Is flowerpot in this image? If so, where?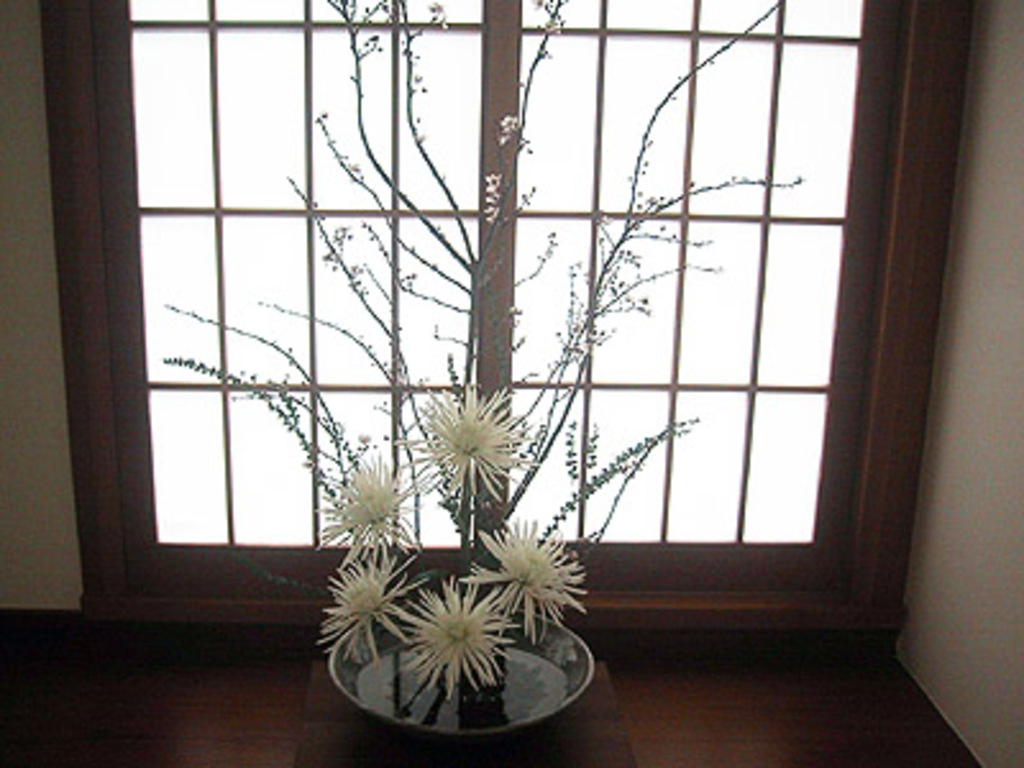
Yes, at 328:563:566:732.
